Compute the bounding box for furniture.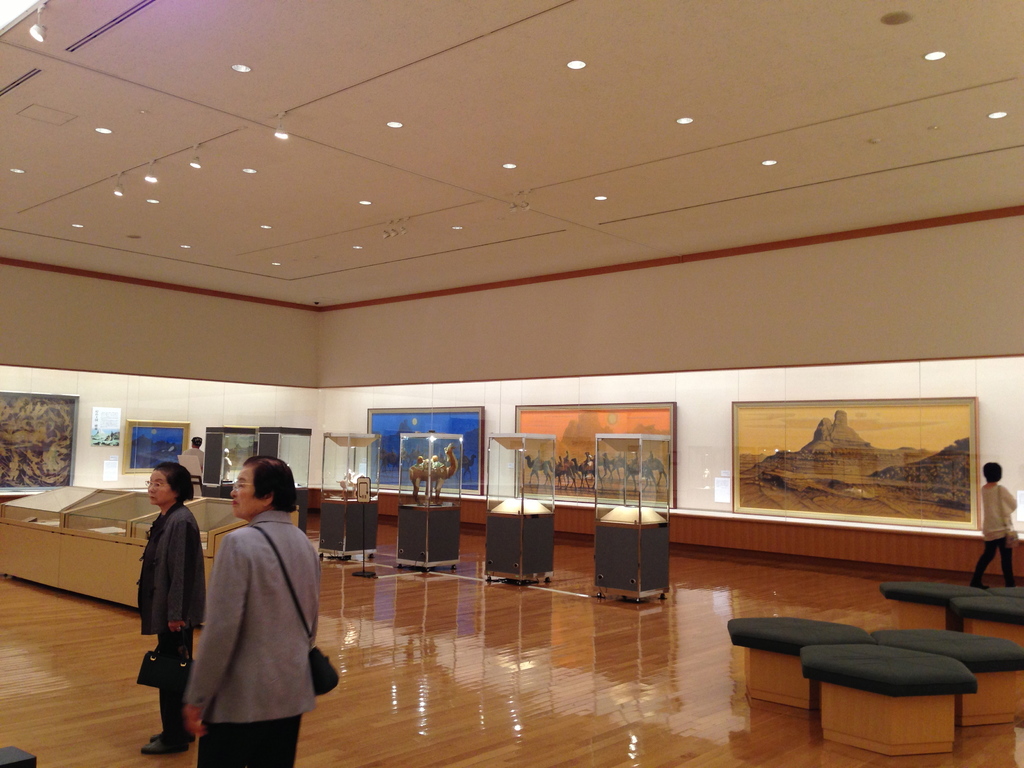
rect(593, 432, 674, 602).
